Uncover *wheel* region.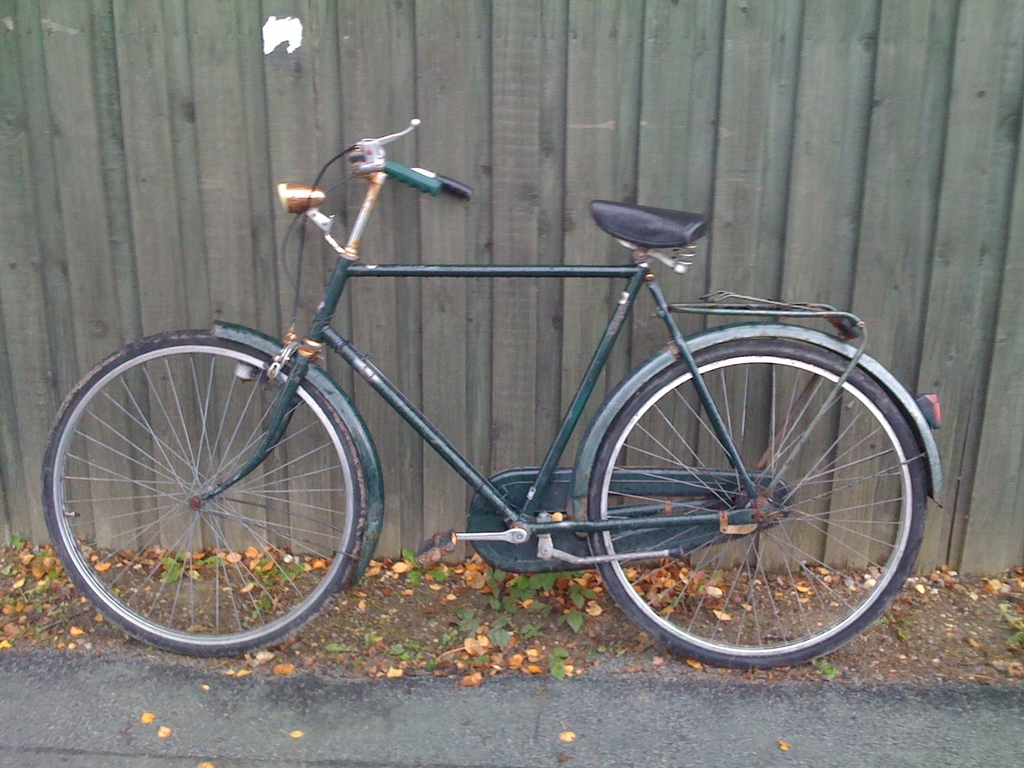
Uncovered: detection(39, 323, 388, 660).
